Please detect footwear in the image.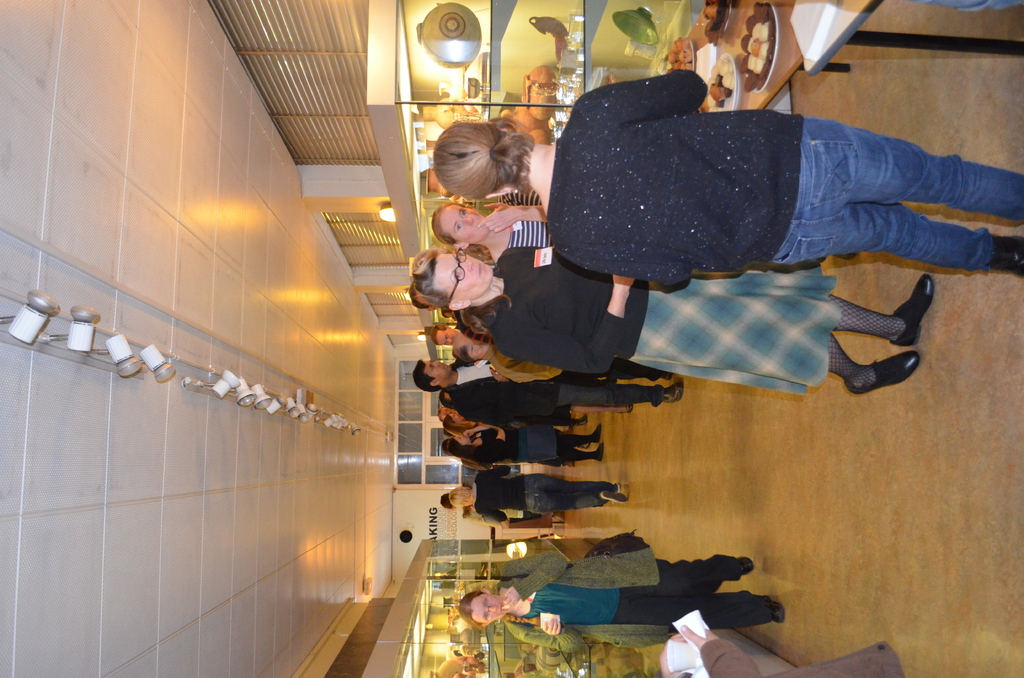
pyautogui.locateOnScreen(843, 360, 922, 396).
